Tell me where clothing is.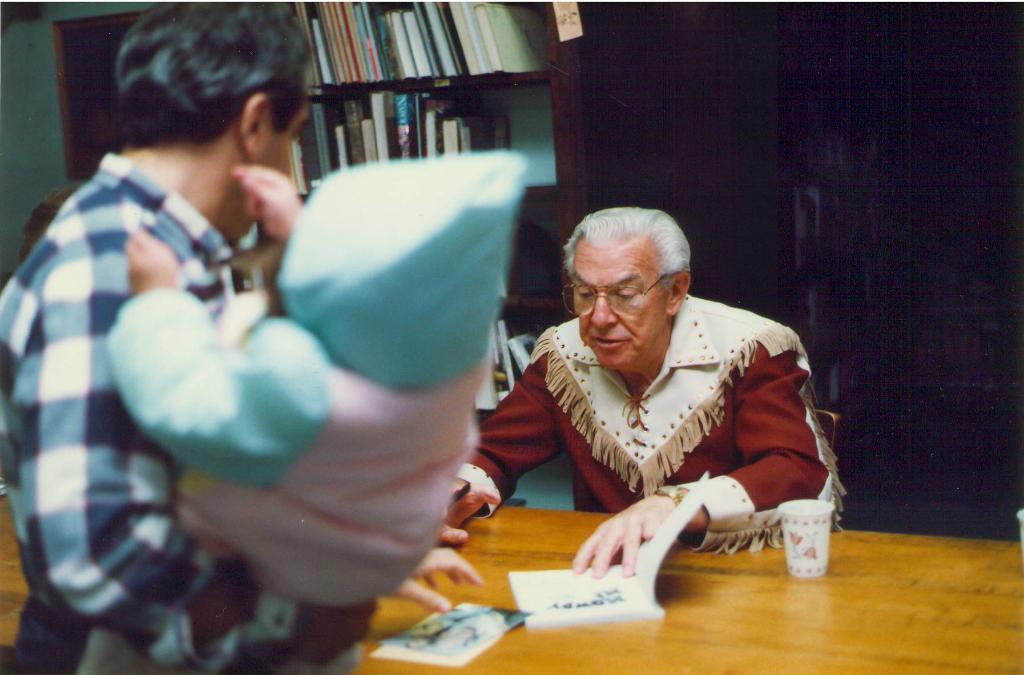
clothing is at box=[0, 149, 272, 674].
